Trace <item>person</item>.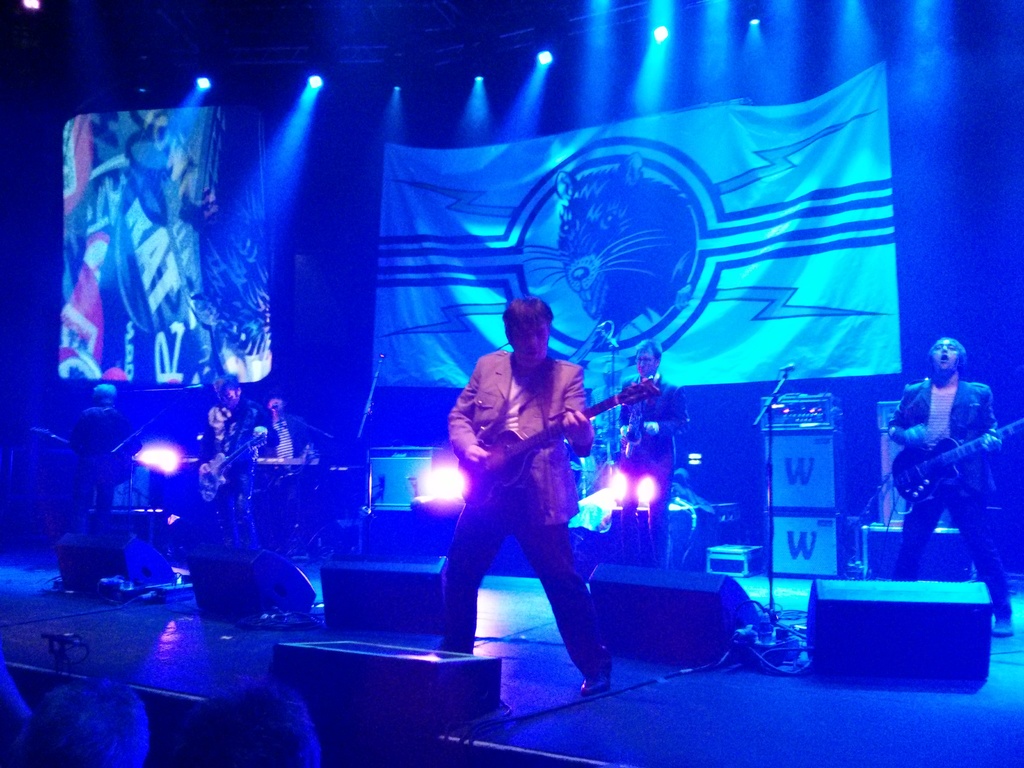
Traced to box=[251, 381, 317, 563].
